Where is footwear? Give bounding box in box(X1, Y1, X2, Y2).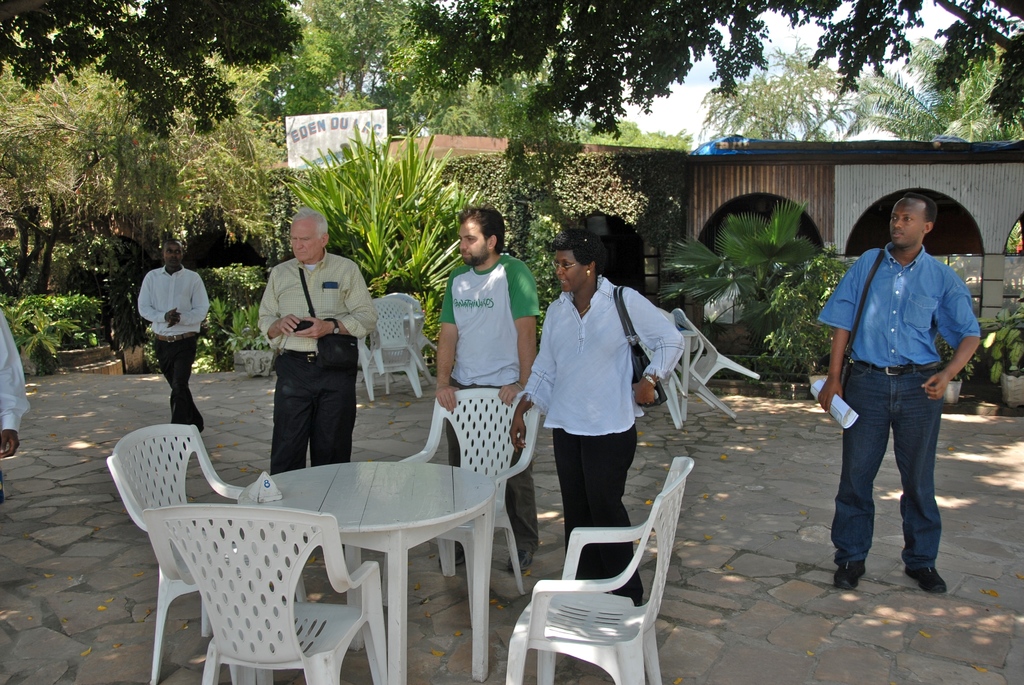
box(840, 546, 861, 592).
